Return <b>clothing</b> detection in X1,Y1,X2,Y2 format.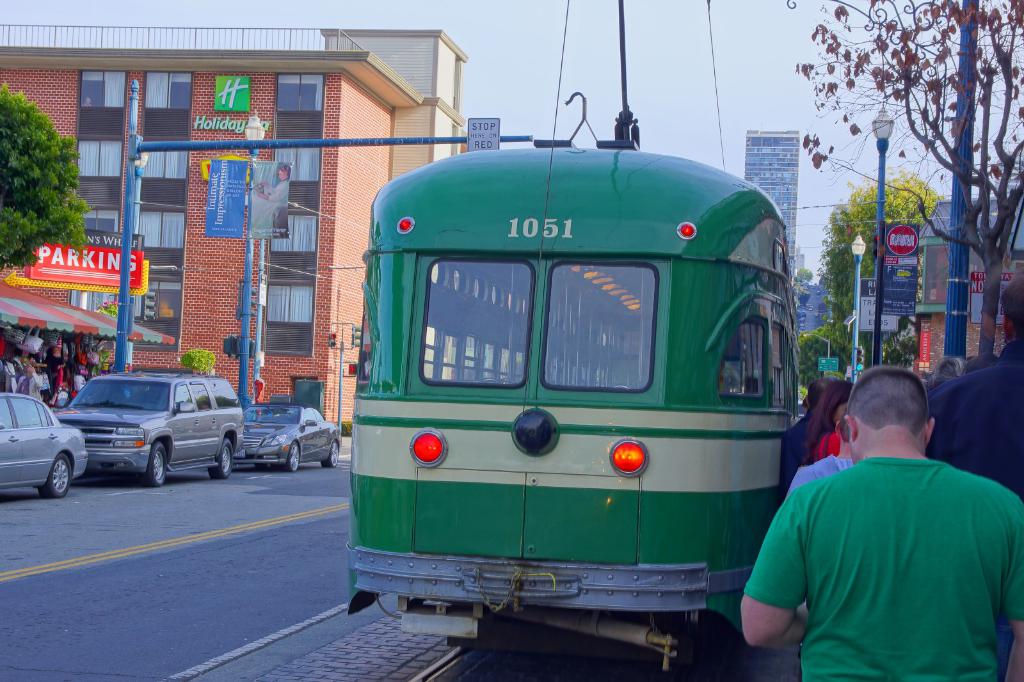
788,455,852,496.
